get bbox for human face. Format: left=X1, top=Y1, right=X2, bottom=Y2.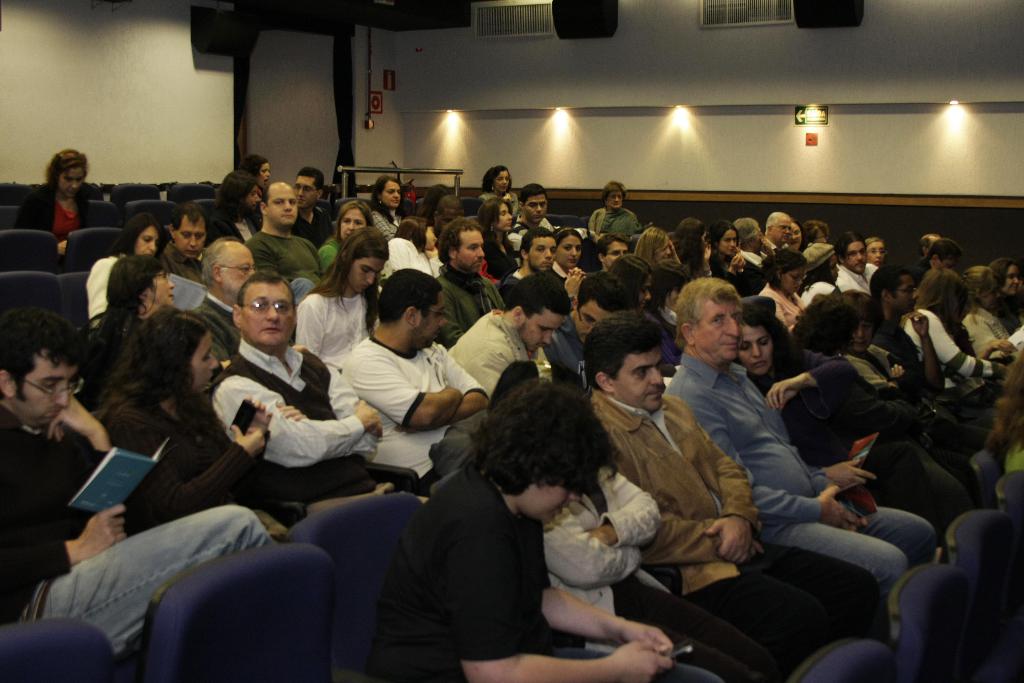
left=872, top=242, right=883, bottom=259.
